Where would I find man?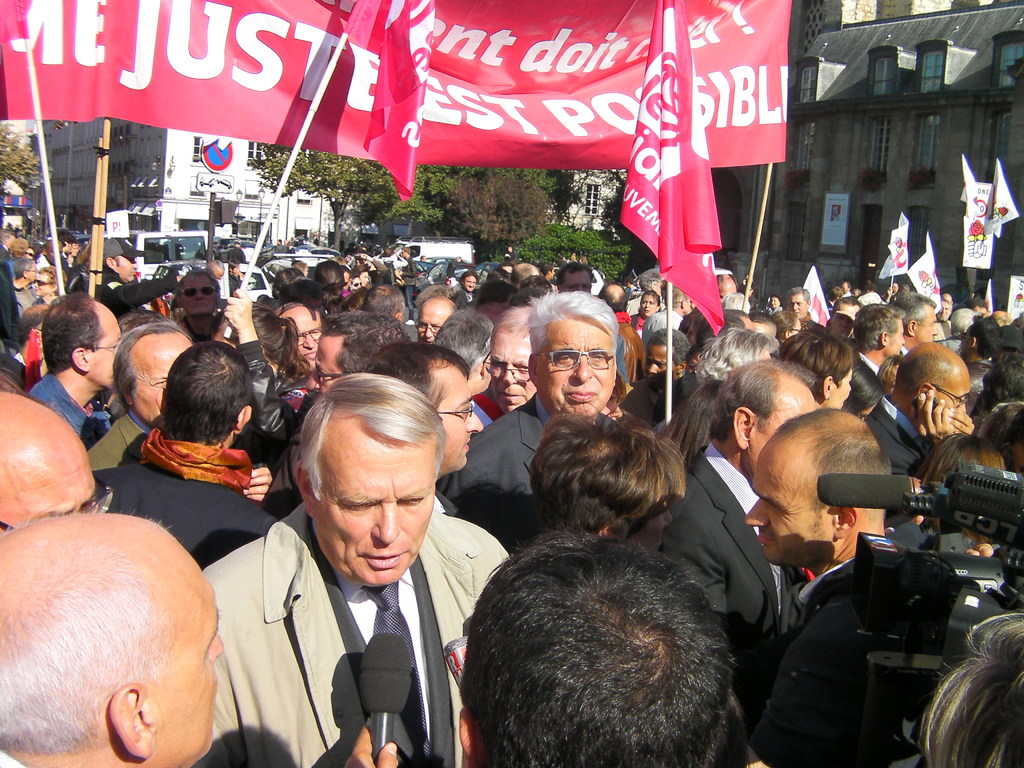
At (left=170, top=270, right=225, bottom=348).
